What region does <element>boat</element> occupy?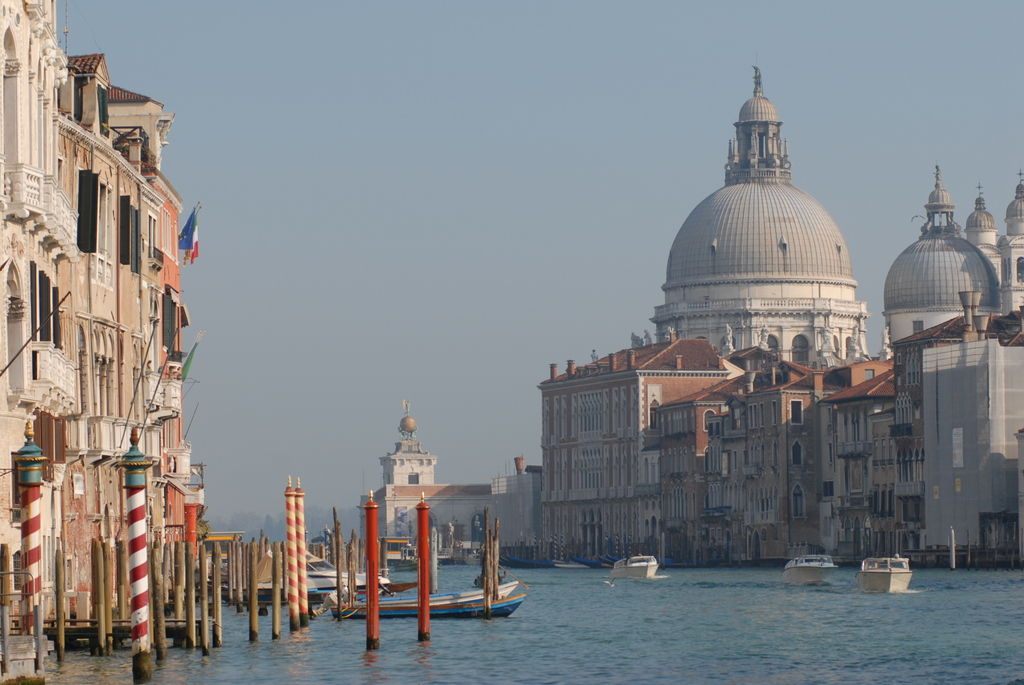
609 552 661 578.
